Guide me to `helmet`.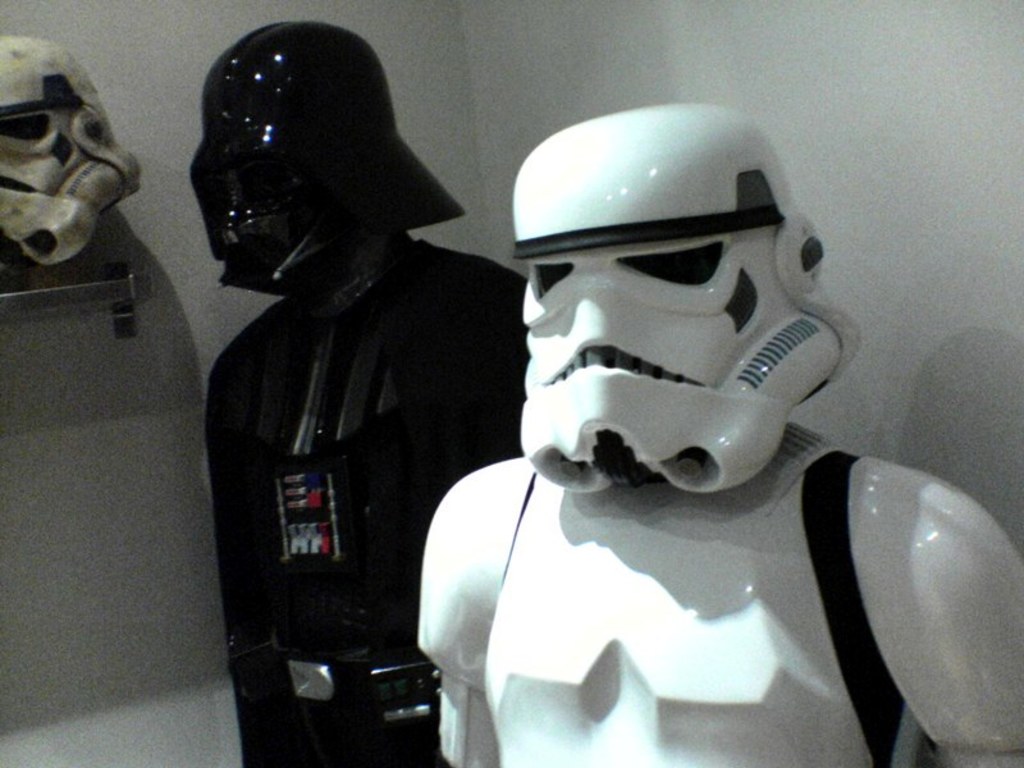
Guidance: {"left": 165, "top": 29, "right": 454, "bottom": 301}.
